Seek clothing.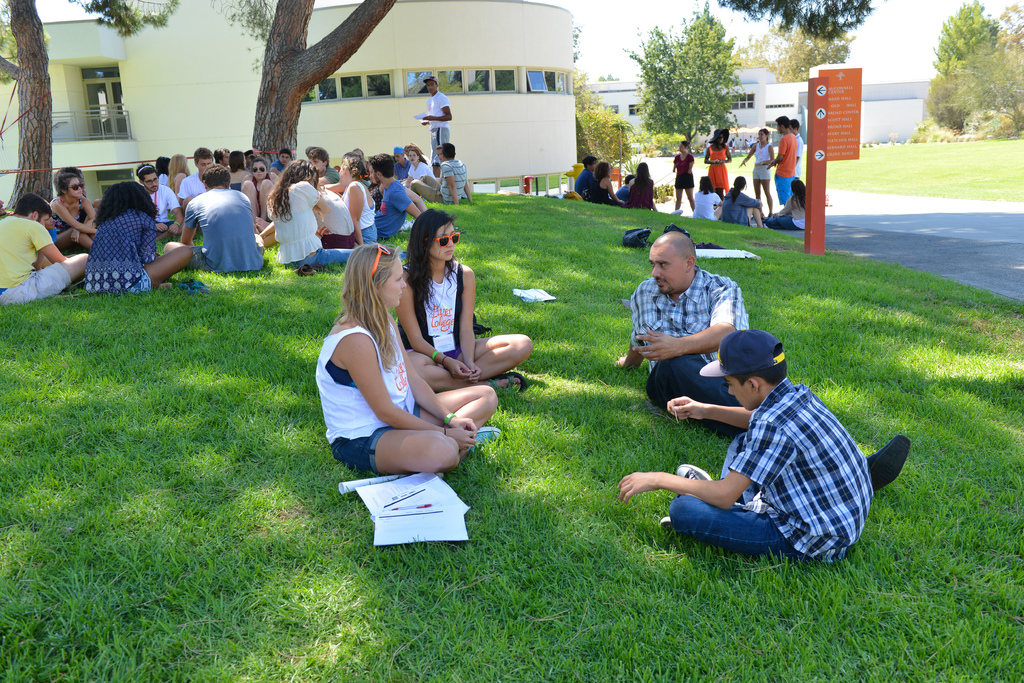
85/207/153/287.
